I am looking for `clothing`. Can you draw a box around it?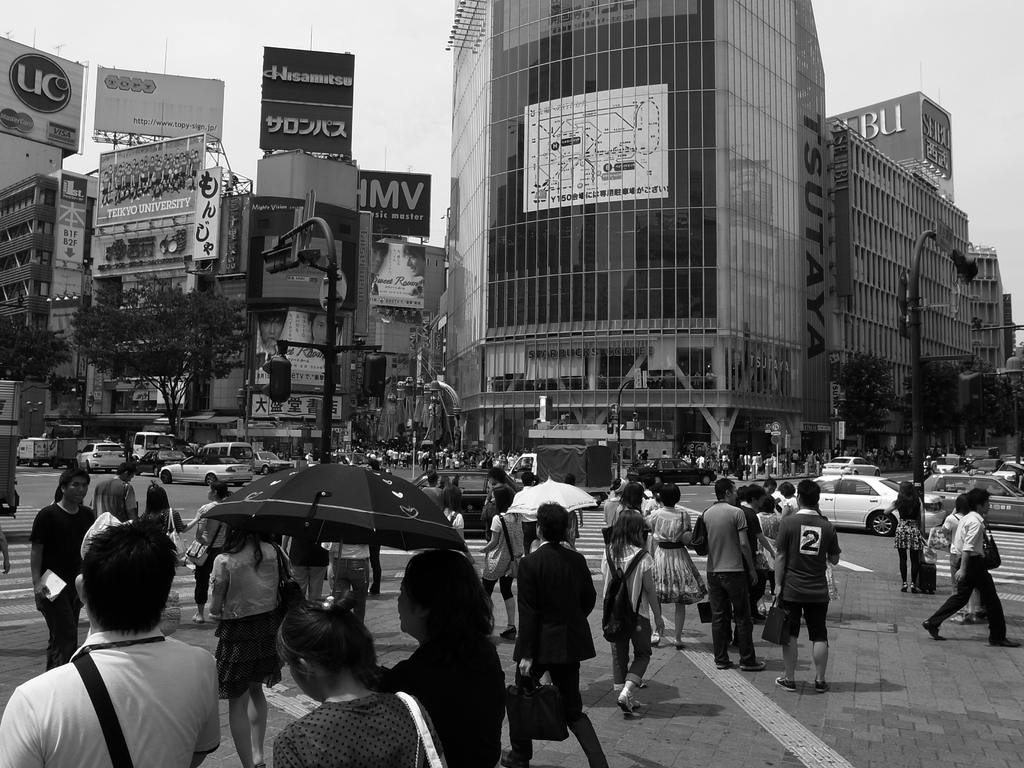
Sure, the bounding box is 698/495/757/673.
